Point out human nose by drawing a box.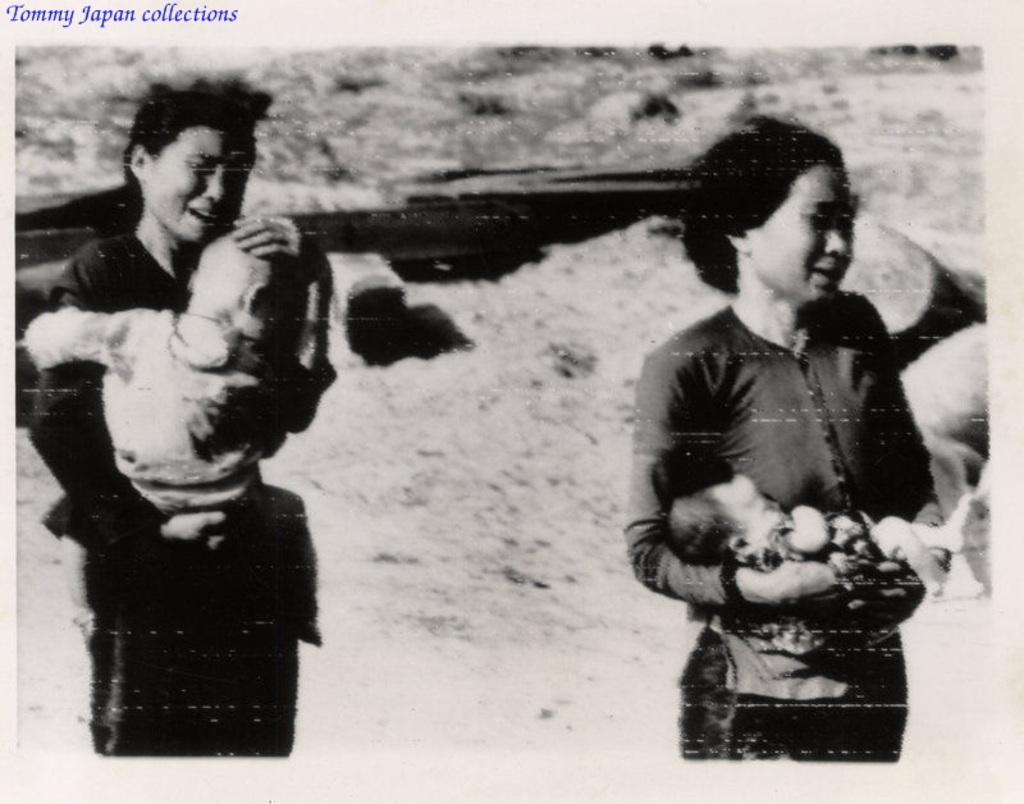
(205, 170, 220, 202).
